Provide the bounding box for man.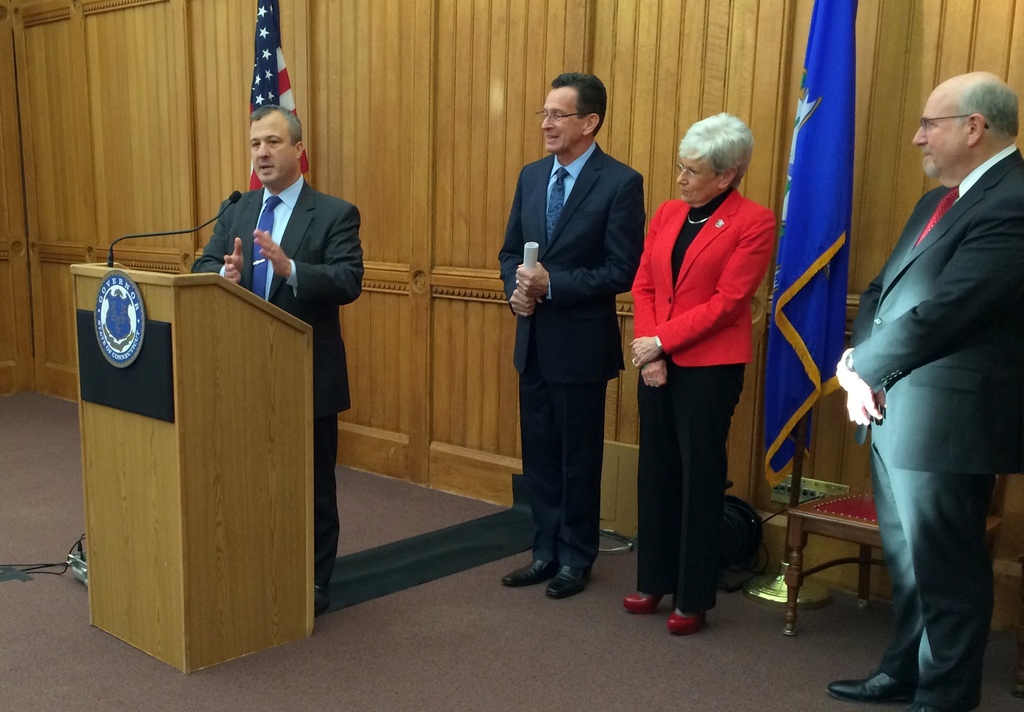
814,43,1021,699.
